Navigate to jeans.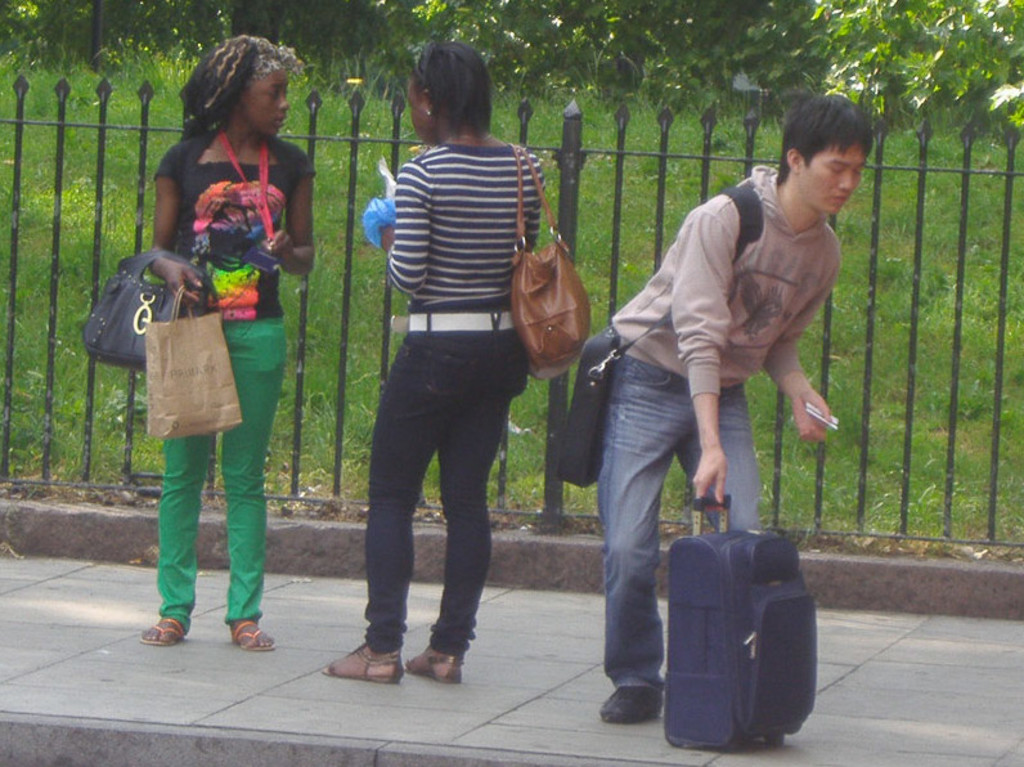
Navigation target: 365, 299, 526, 656.
